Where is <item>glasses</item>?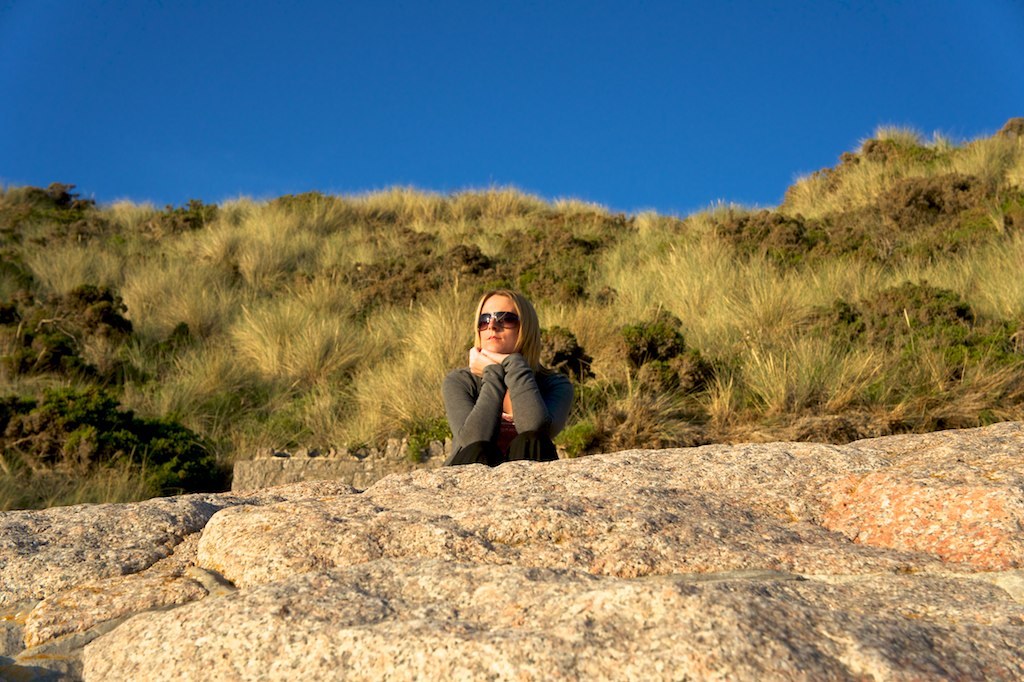
locate(477, 311, 524, 333).
